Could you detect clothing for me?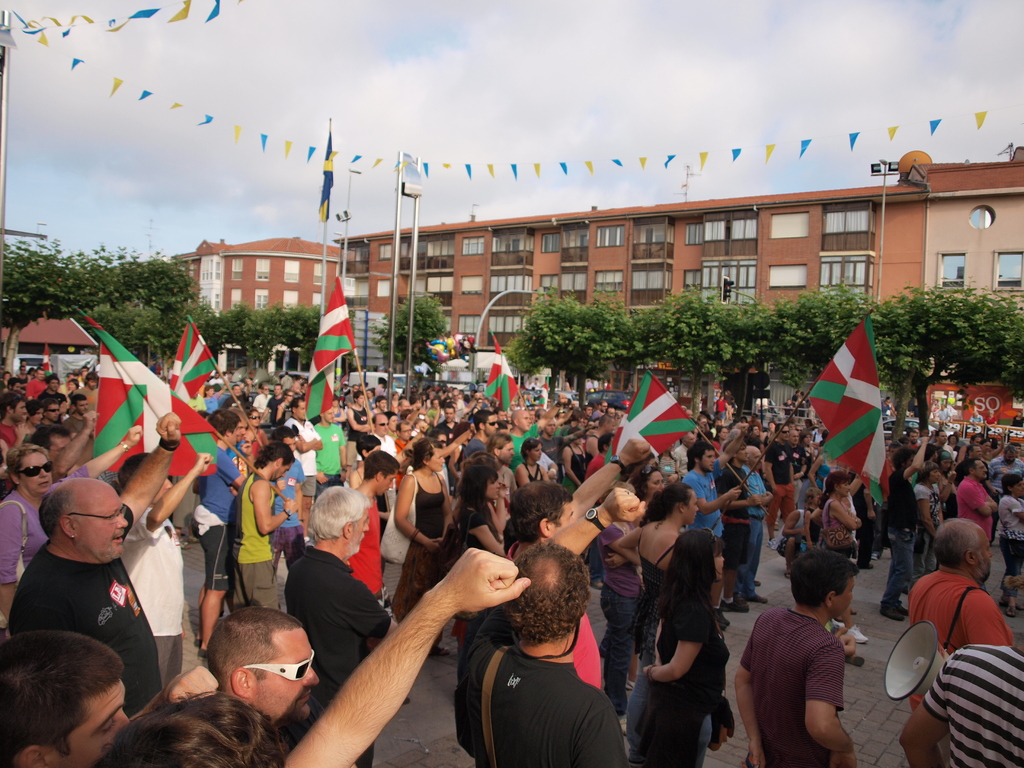
Detection result: left=393, top=477, right=445, bottom=622.
